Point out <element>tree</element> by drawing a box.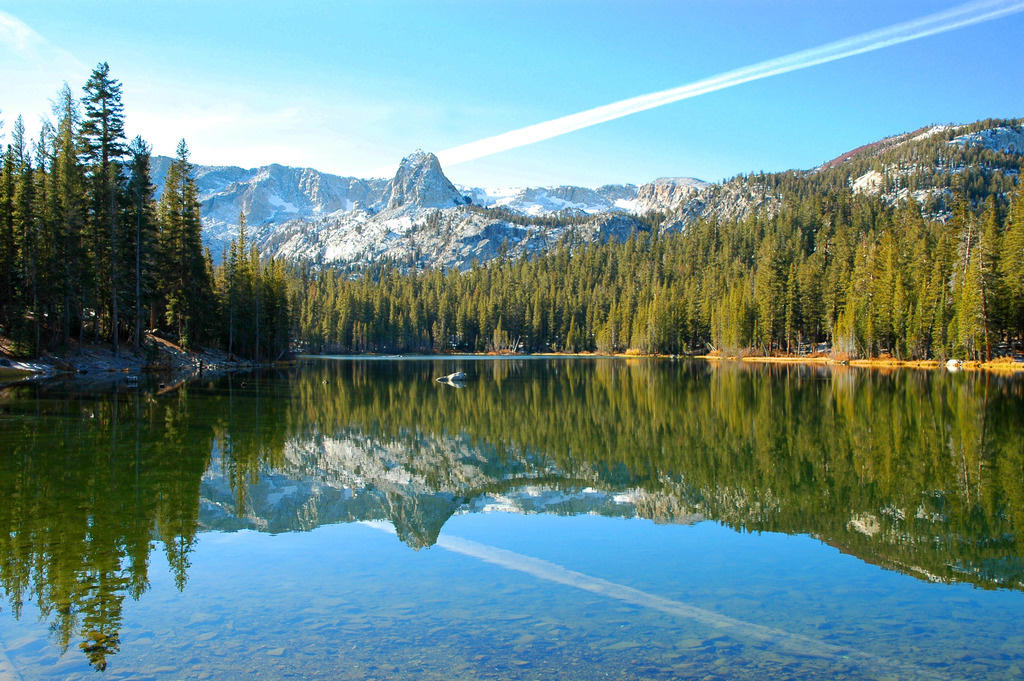
detection(45, 88, 86, 351).
